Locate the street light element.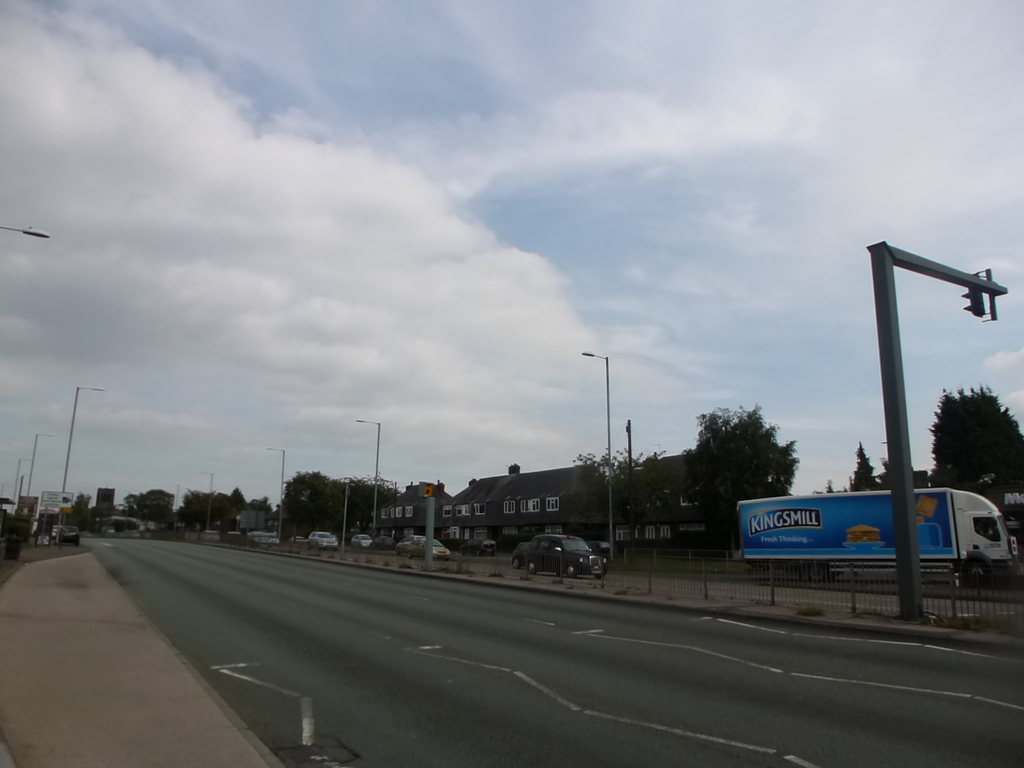
Element bbox: x1=0, y1=226, x2=49, y2=241.
